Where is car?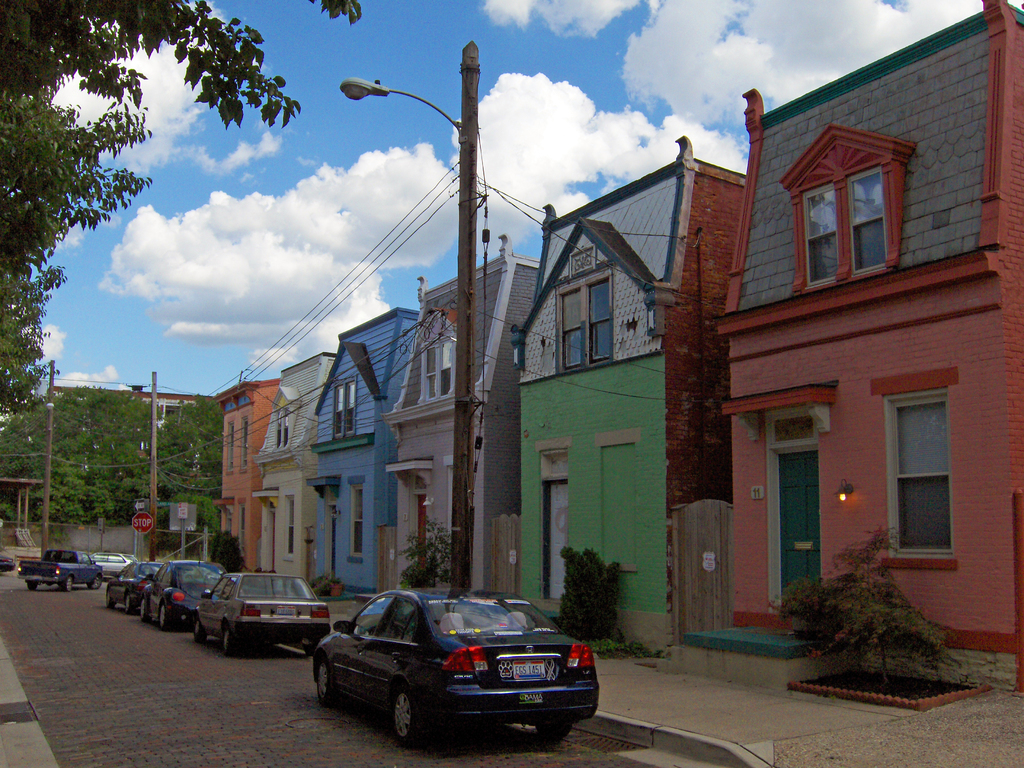
l=312, t=588, r=597, b=750.
